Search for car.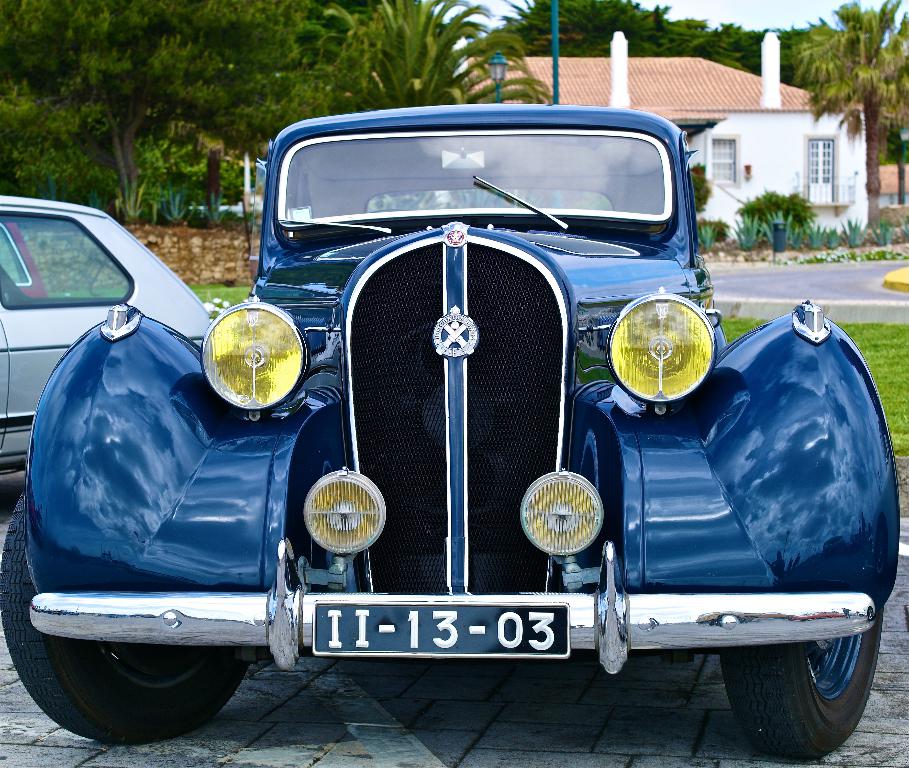
Found at 0 217 48 300.
